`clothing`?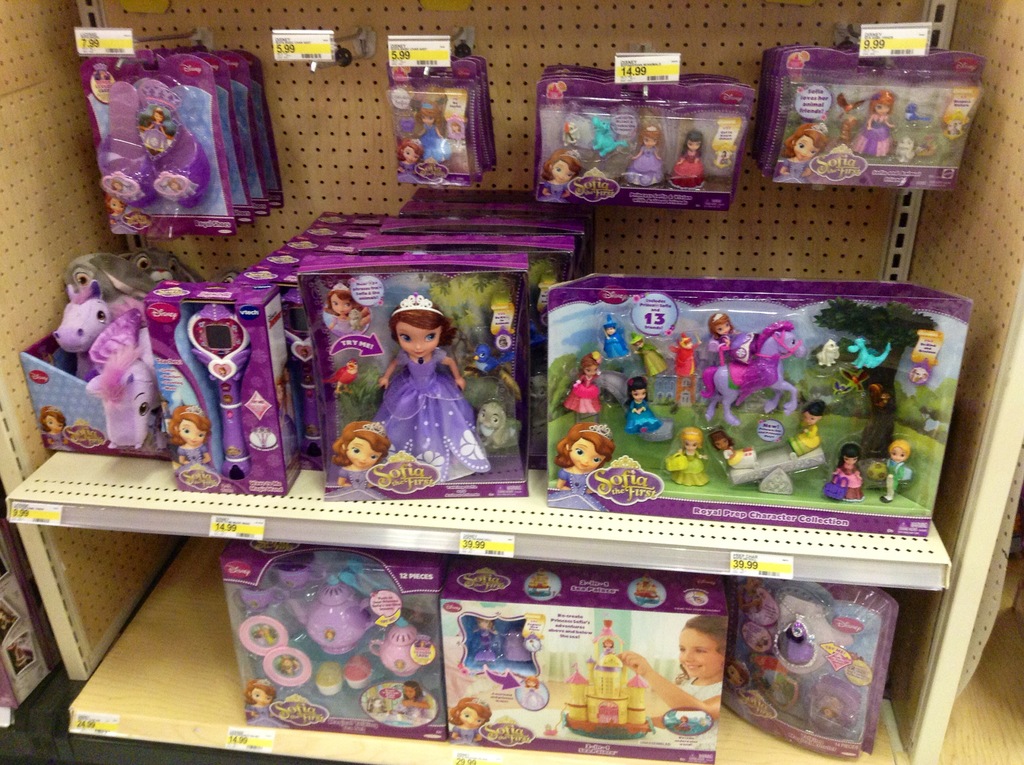
box(721, 327, 755, 363)
